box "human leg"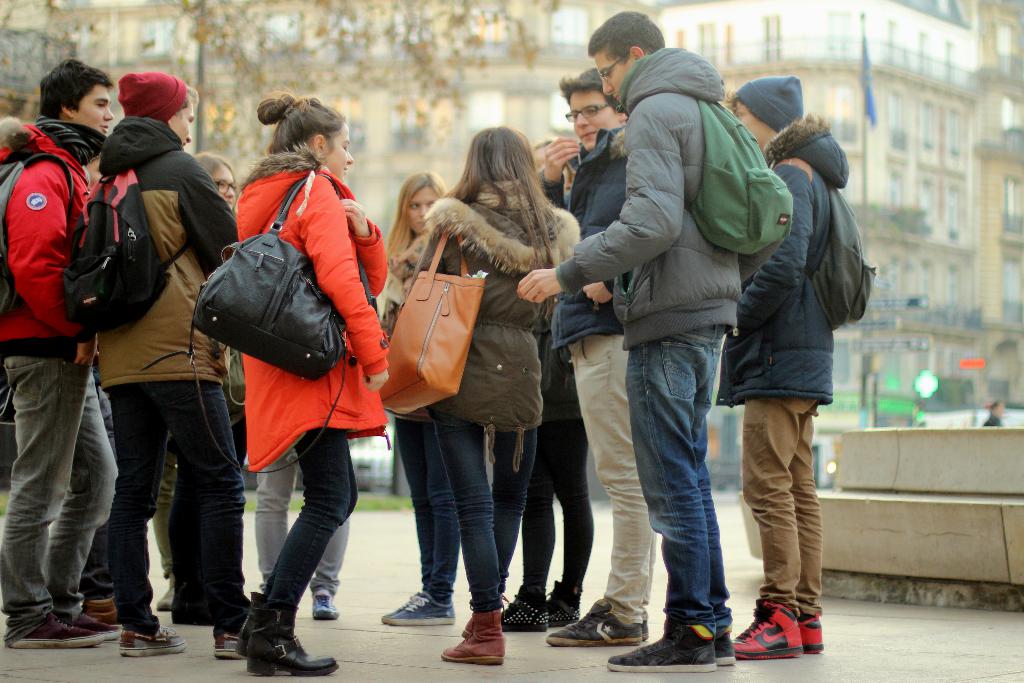
x1=49 y1=365 x2=114 y2=628
